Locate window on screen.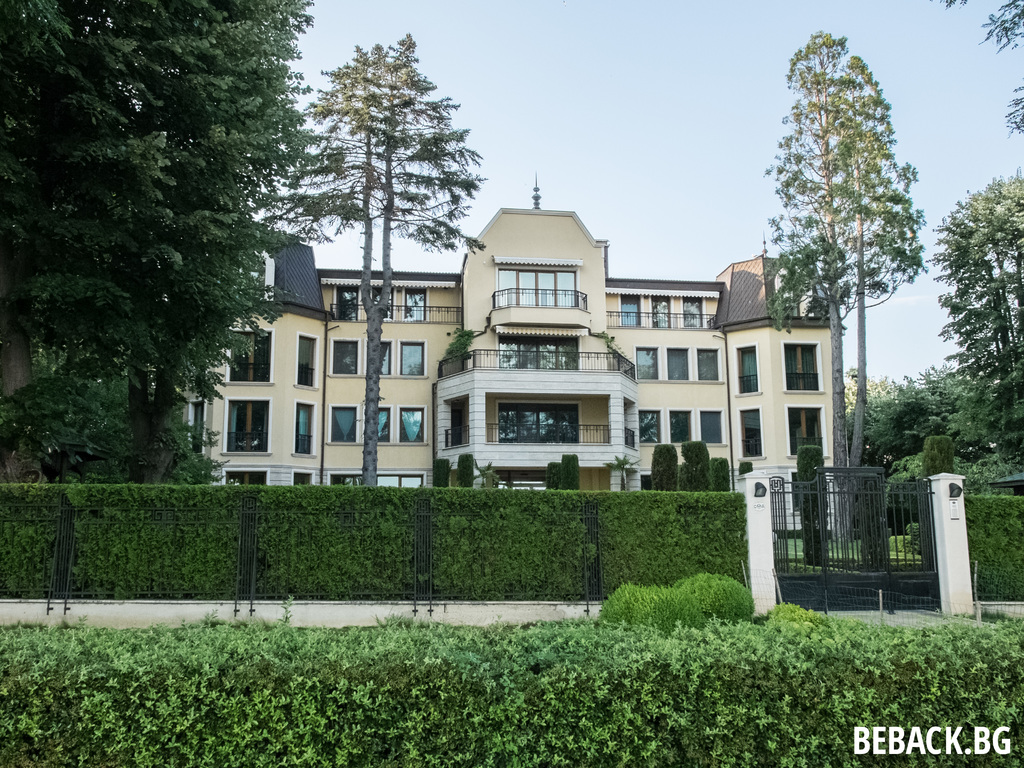
On screen at [499,336,579,373].
